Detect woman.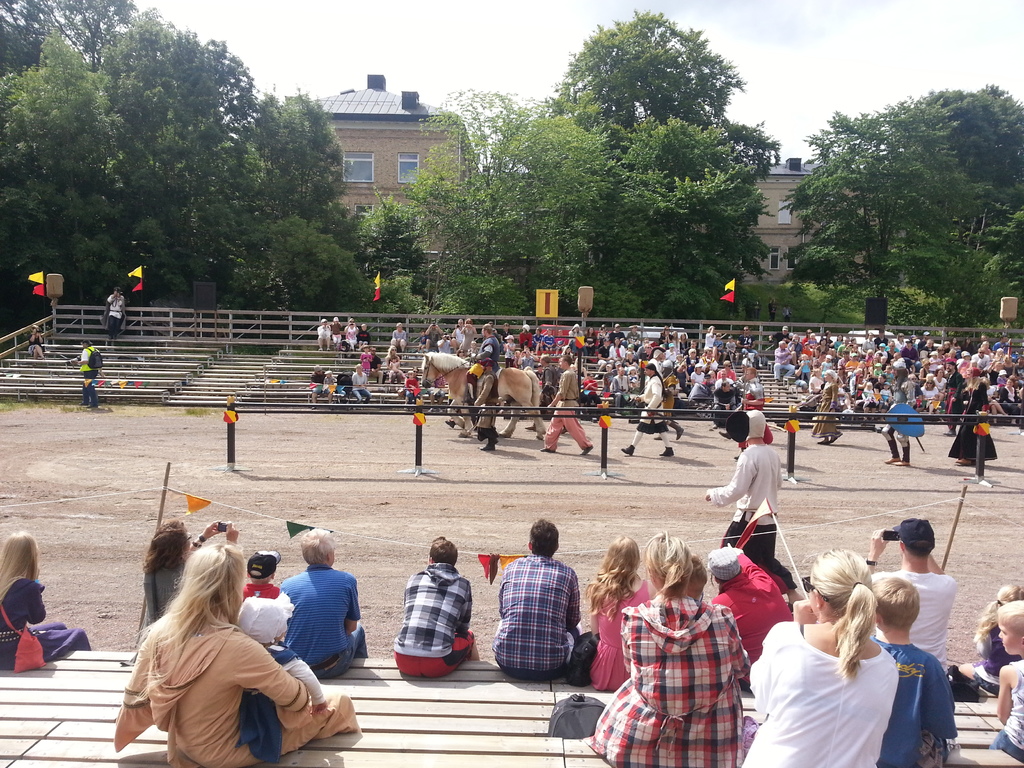
Detected at bbox=(0, 527, 91, 672).
